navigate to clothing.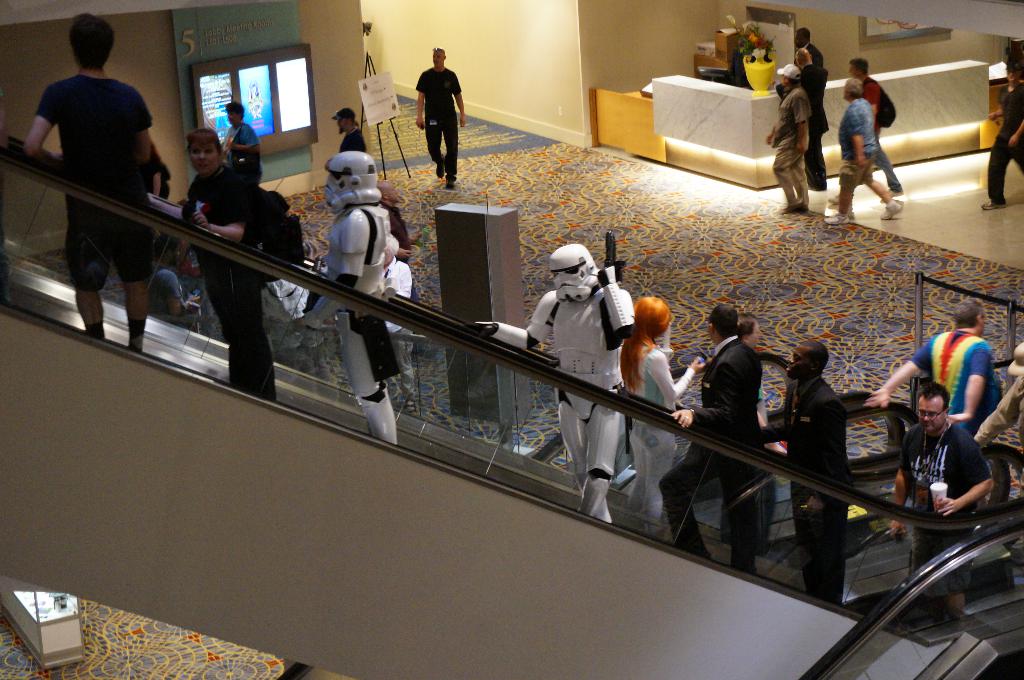
Navigation target: select_region(772, 369, 851, 609).
